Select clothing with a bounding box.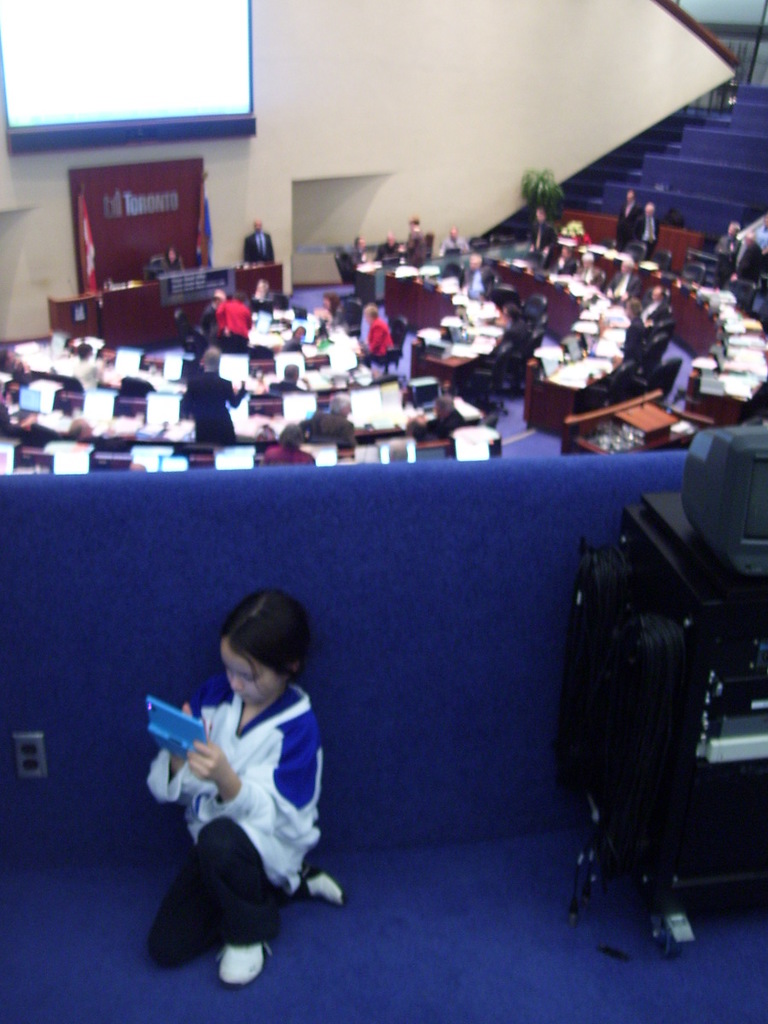
400, 220, 422, 265.
